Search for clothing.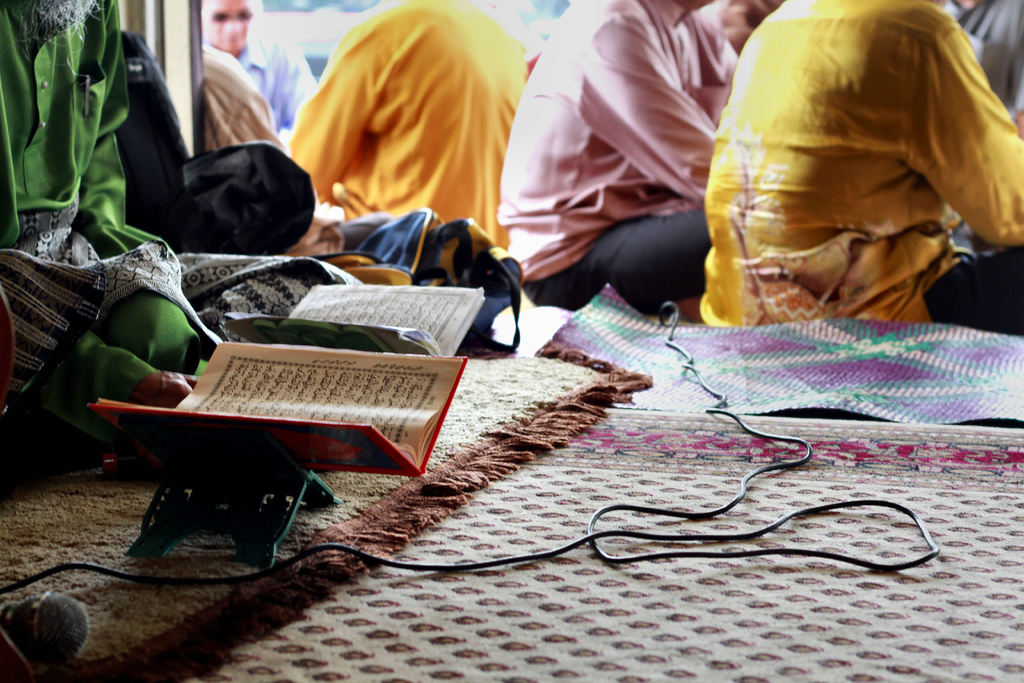
Found at box(701, 3, 781, 50).
